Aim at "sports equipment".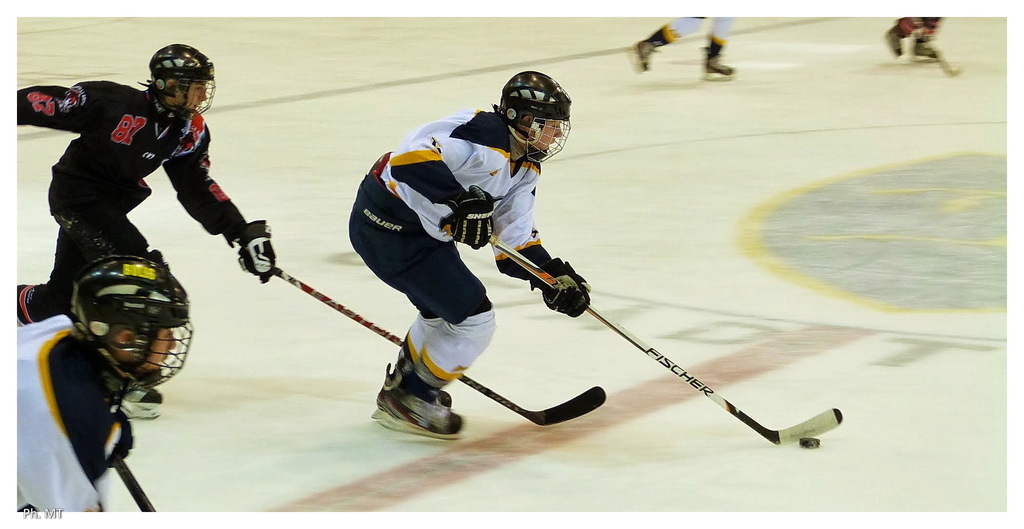
Aimed at <bbox>798, 435, 820, 448</bbox>.
